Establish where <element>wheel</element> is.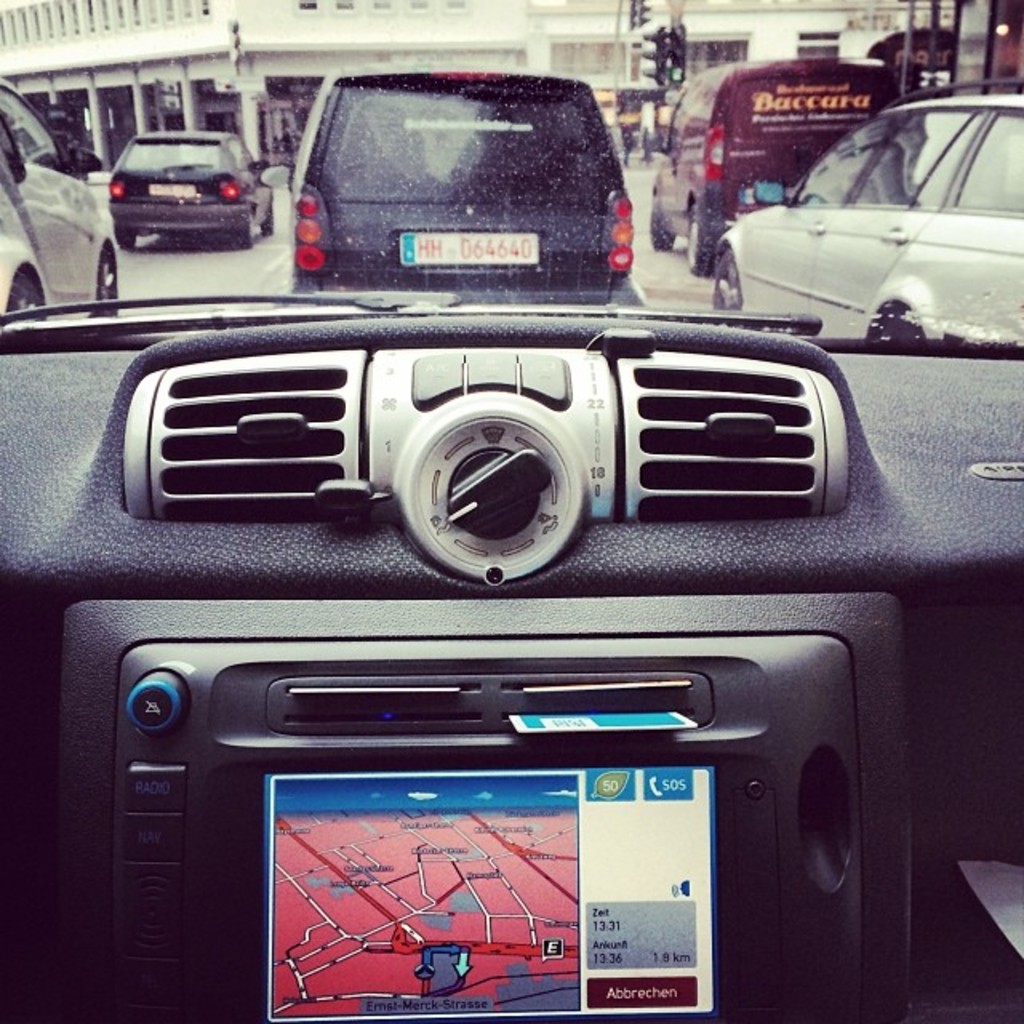
Established at box(6, 270, 45, 322).
